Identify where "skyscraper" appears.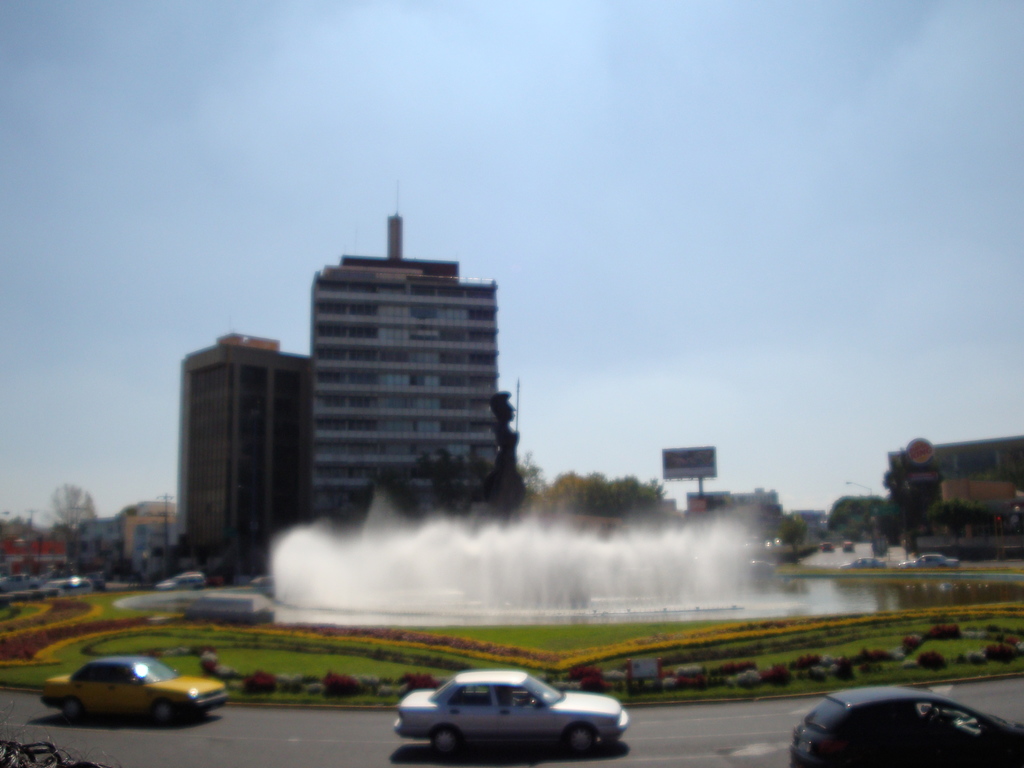
Appears at box(299, 203, 527, 527).
